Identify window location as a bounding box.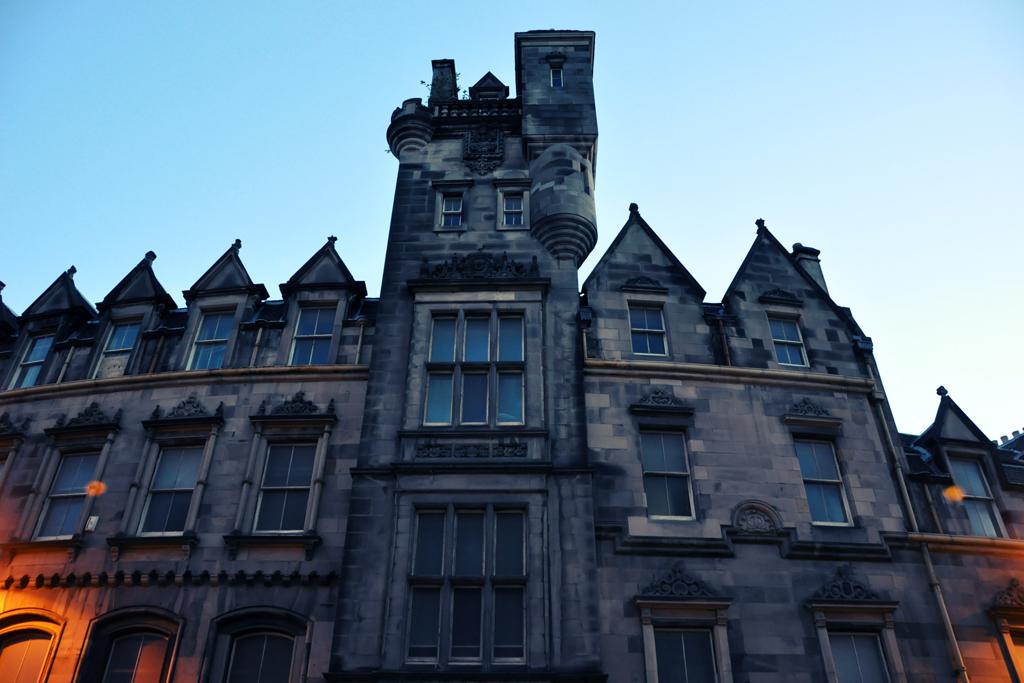
pyautogui.locateOnScreen(92, 298, 152, 381).
